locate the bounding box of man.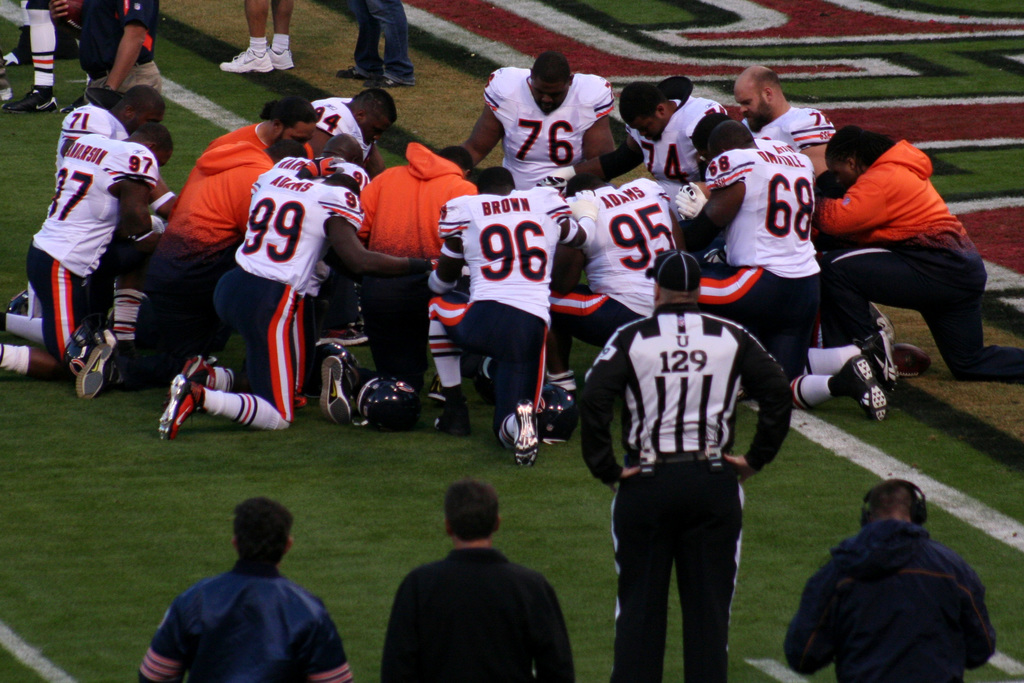
Bounding box: crop(430, 165, 594, 462).
